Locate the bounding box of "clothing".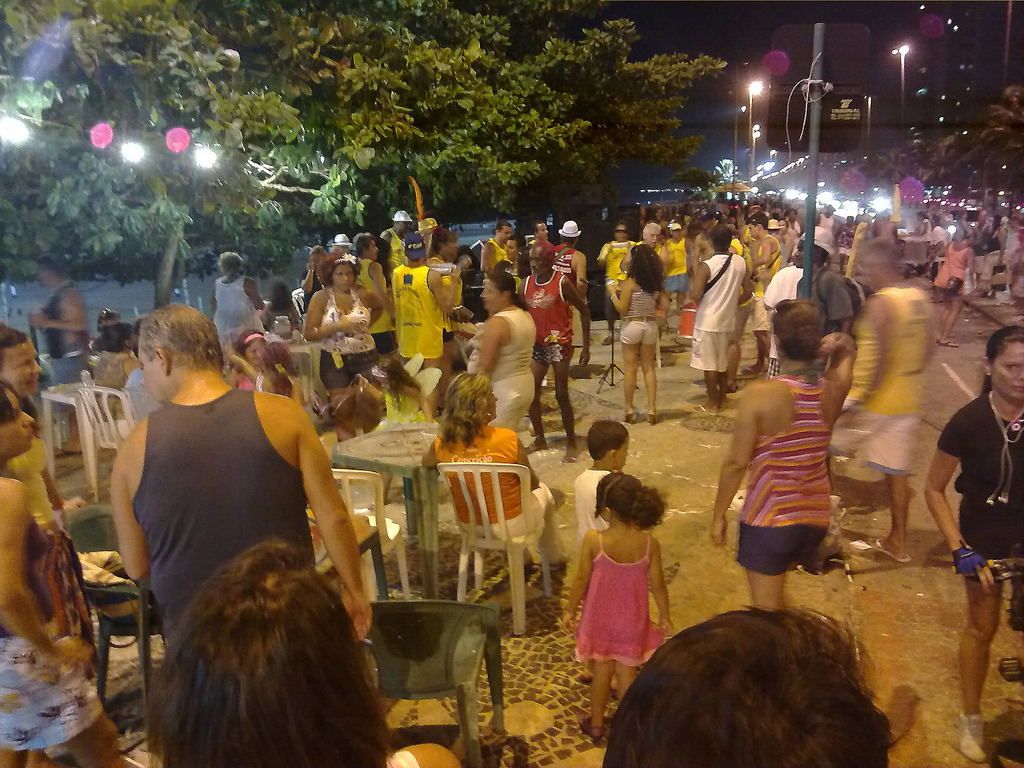
Bounding box: x1=575 y1=514 x2=680 y2=673.
